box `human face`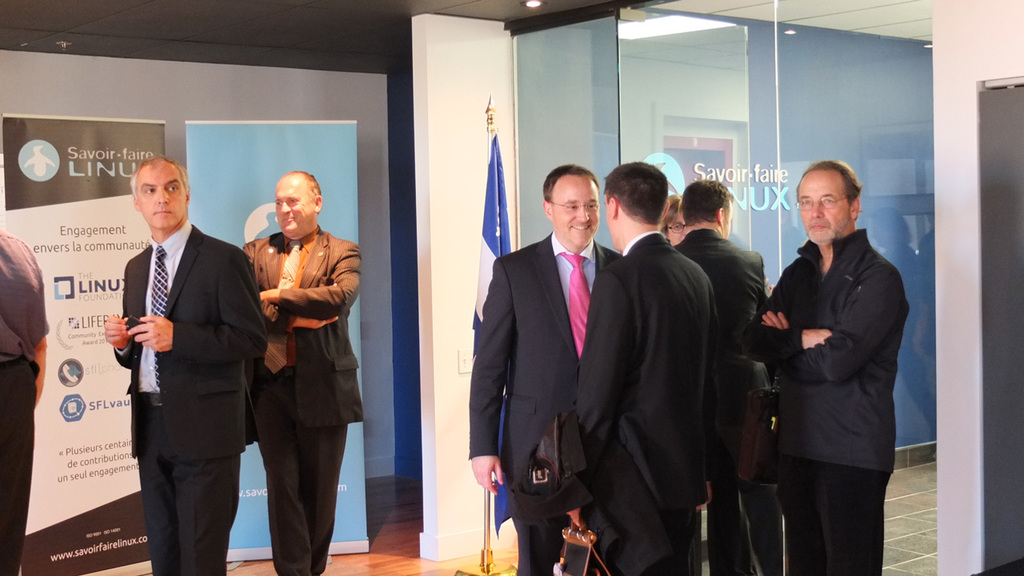
(274,177,314,240)
